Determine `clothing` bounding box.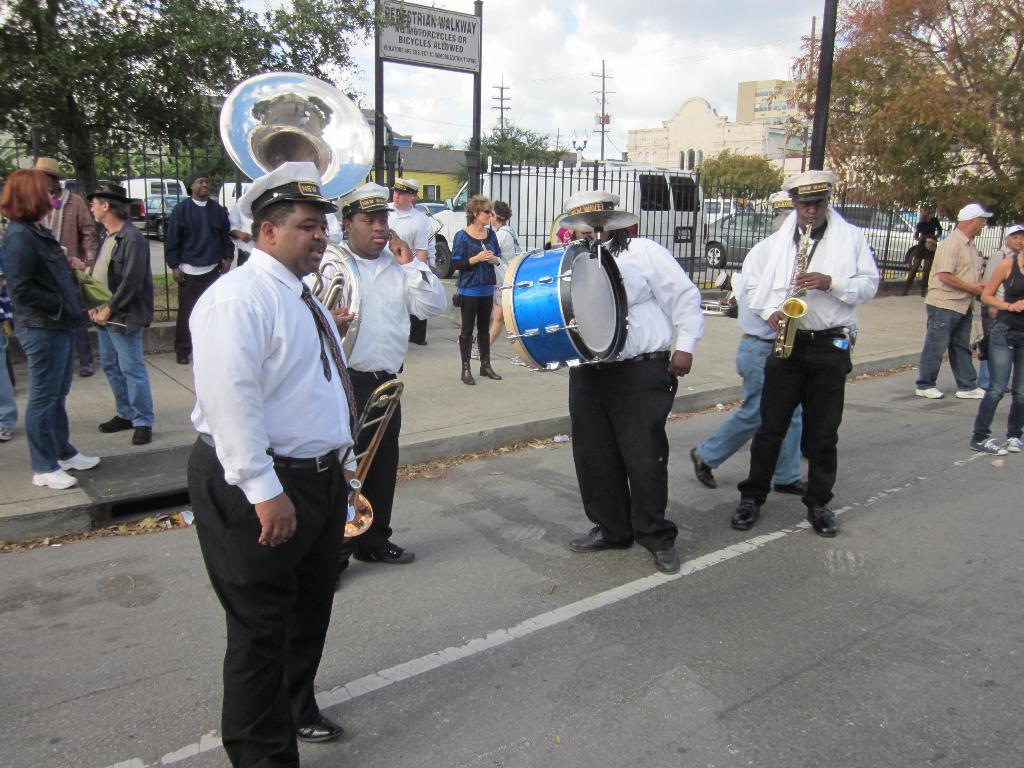
Determined: box=[177, 249, 350, 767].
